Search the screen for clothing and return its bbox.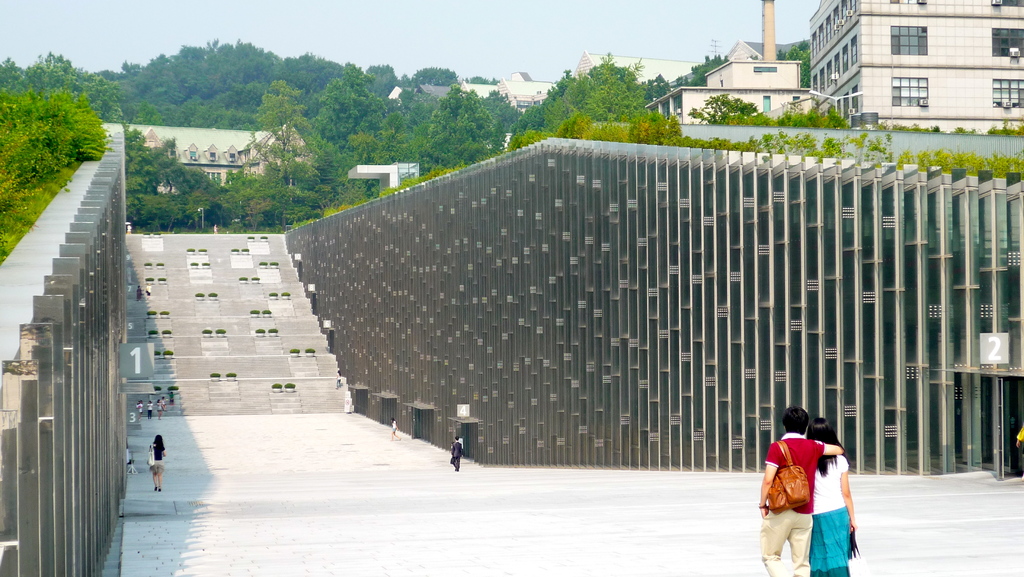
Found: x1=127 y1=223 x2=132 y2=231.
